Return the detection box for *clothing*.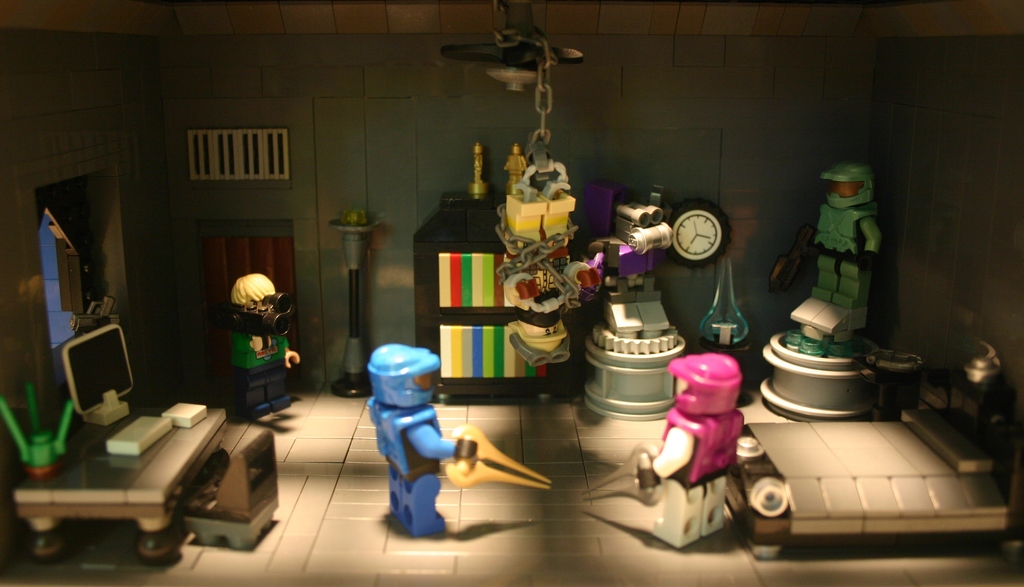
pyautogui.locateOnScreen(655, 410, 742, 491).
